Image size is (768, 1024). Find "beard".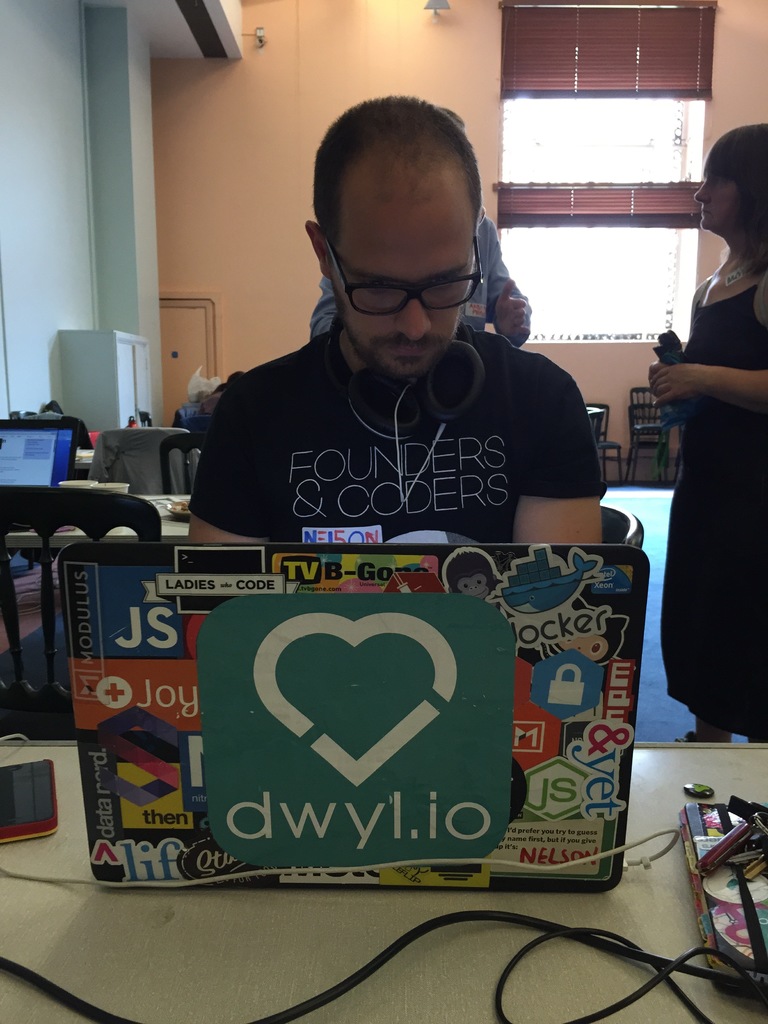
[x1=337, y1=321, x2=461, y2=382].
